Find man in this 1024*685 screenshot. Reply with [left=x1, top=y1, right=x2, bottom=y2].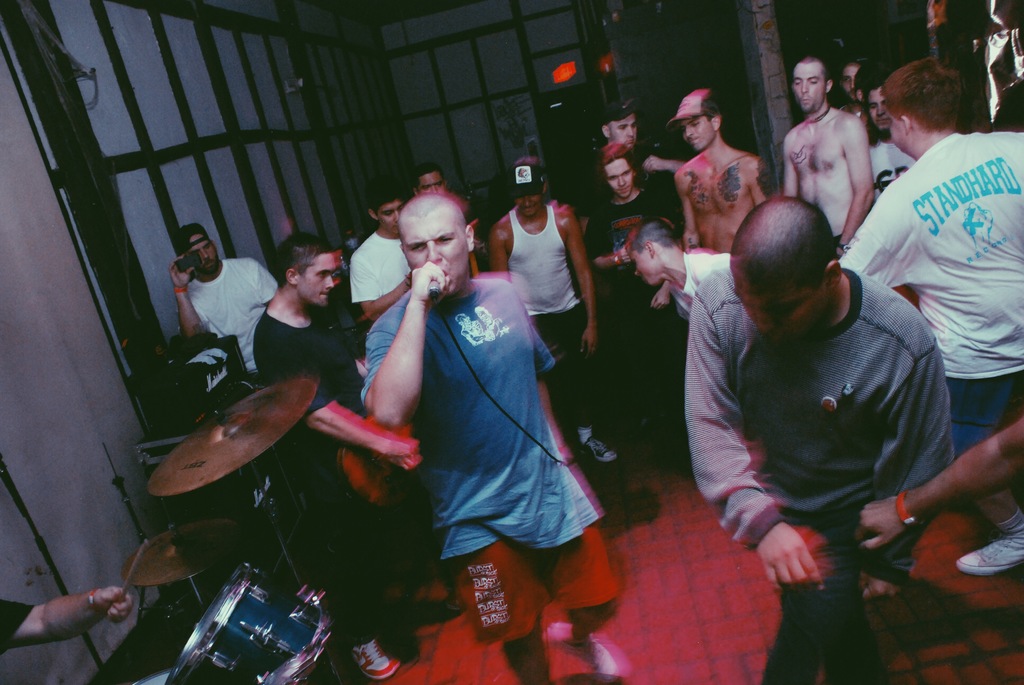
[left=485, top=159, right=605, bottom=462].
